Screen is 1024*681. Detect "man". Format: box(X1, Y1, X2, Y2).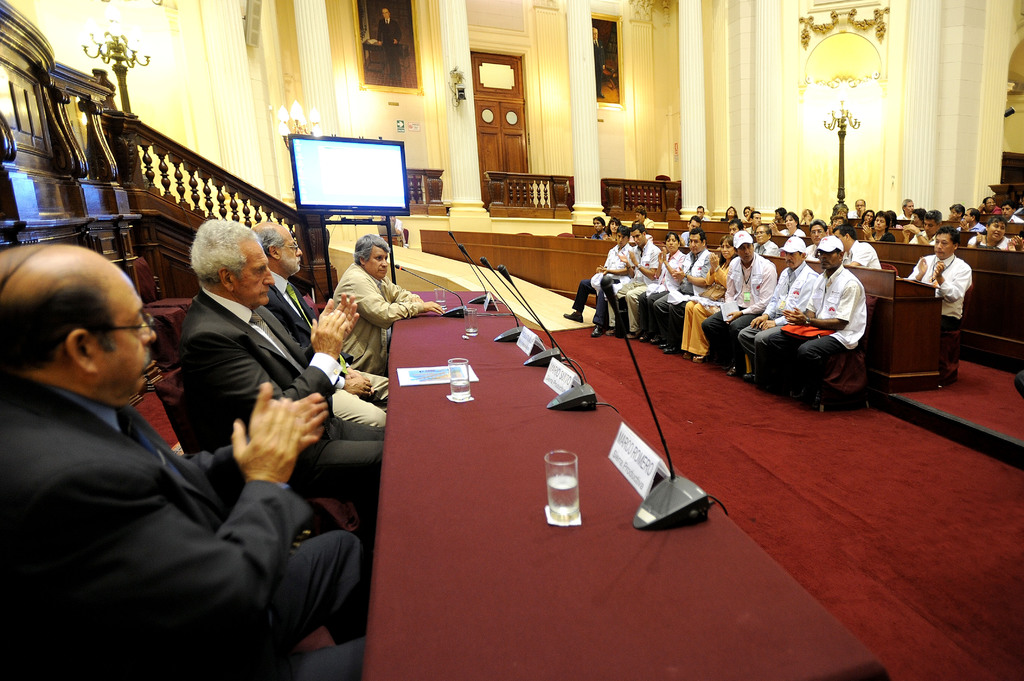
box(675, 212, 708, 255).
